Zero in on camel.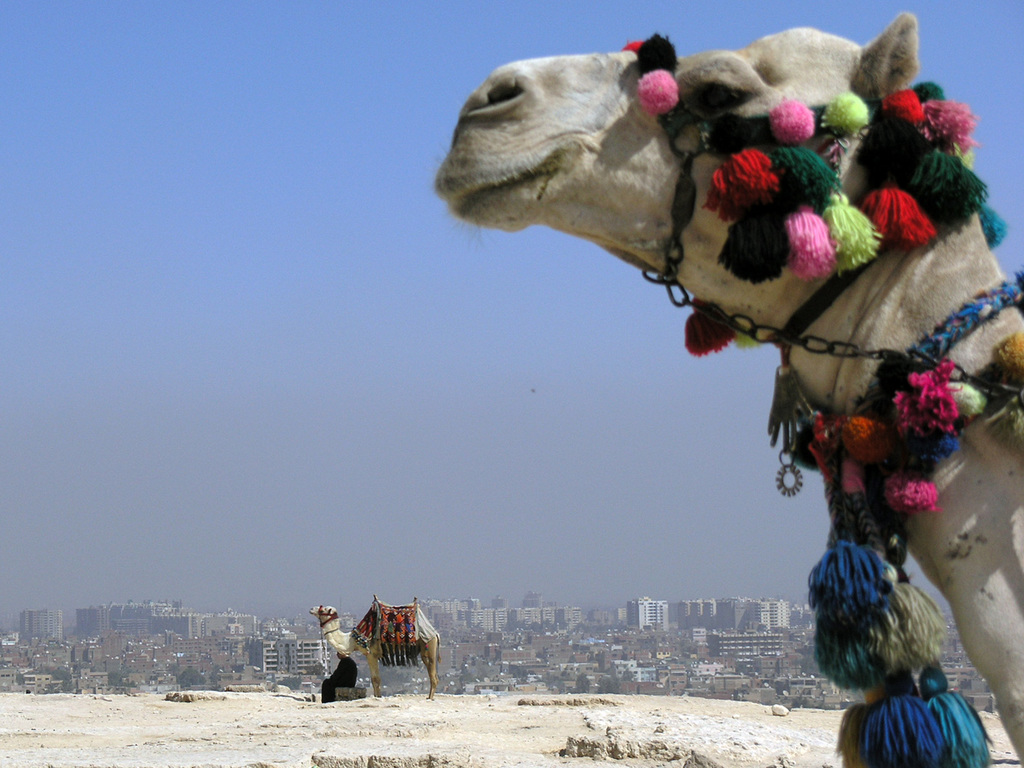
Zeroed in: <region>309, 608, 445, 695</region>.
